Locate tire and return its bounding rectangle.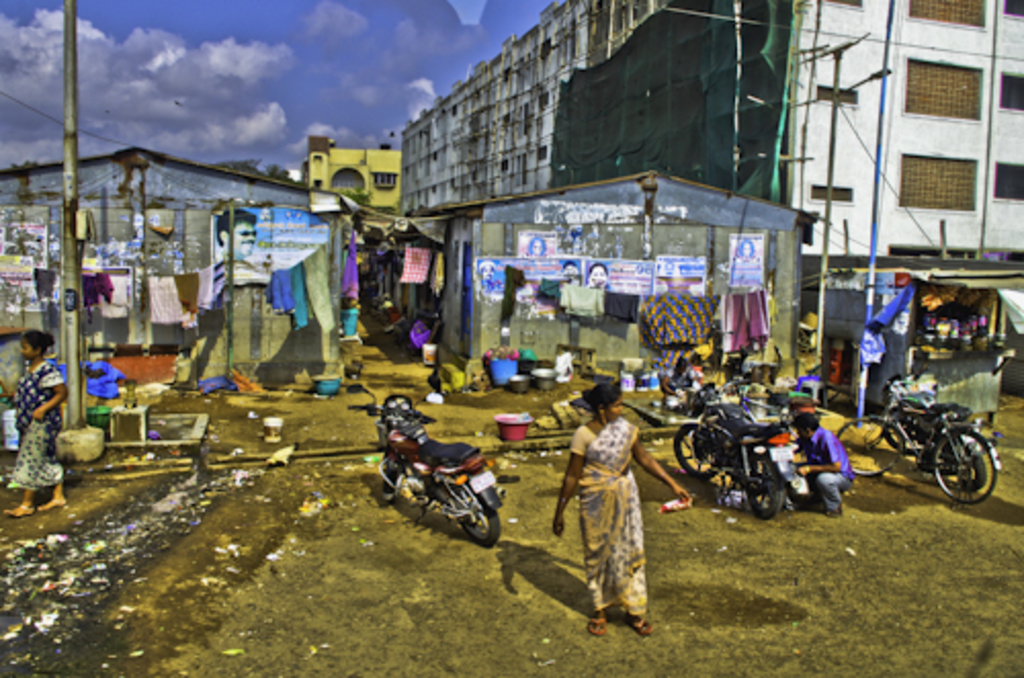
[x1=674, y1=424, x2=723, y2=479].
